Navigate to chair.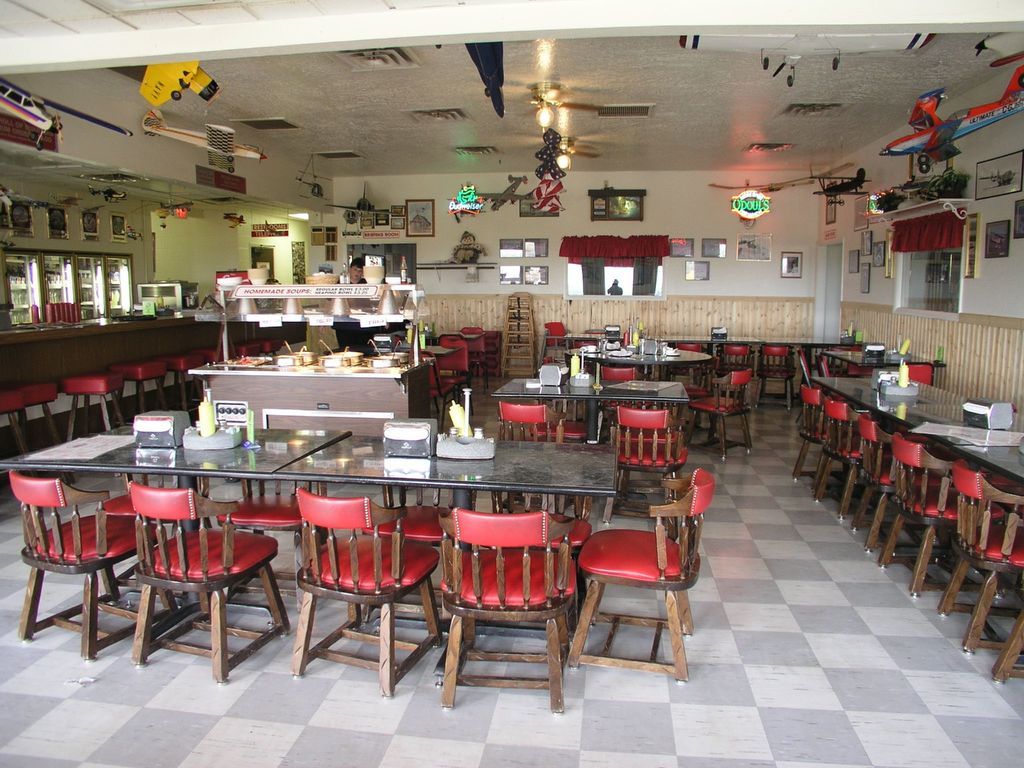
Navigation target: 819:352:833:378.
